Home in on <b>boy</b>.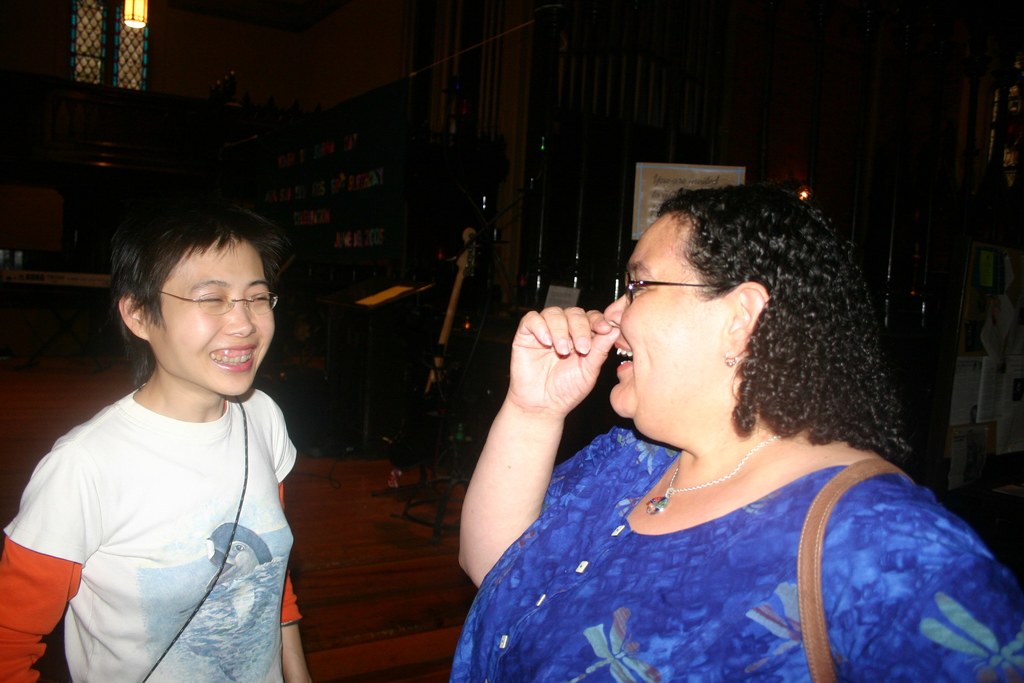
Homed in at <box>3,193,318,682</box>.
